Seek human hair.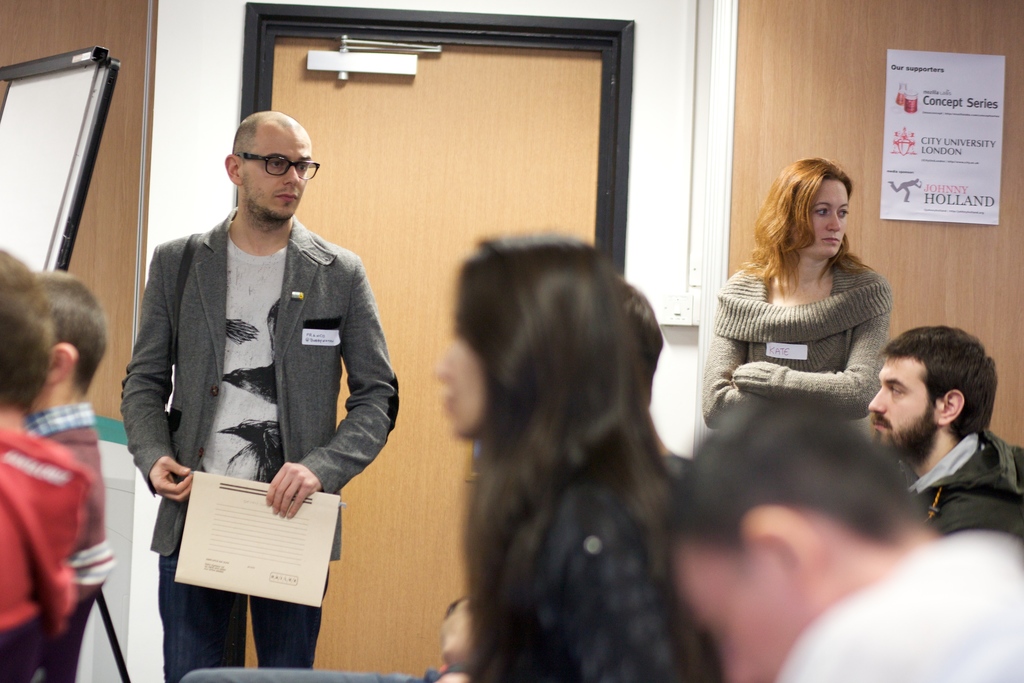
select_region(674, 395, 926, 542).
